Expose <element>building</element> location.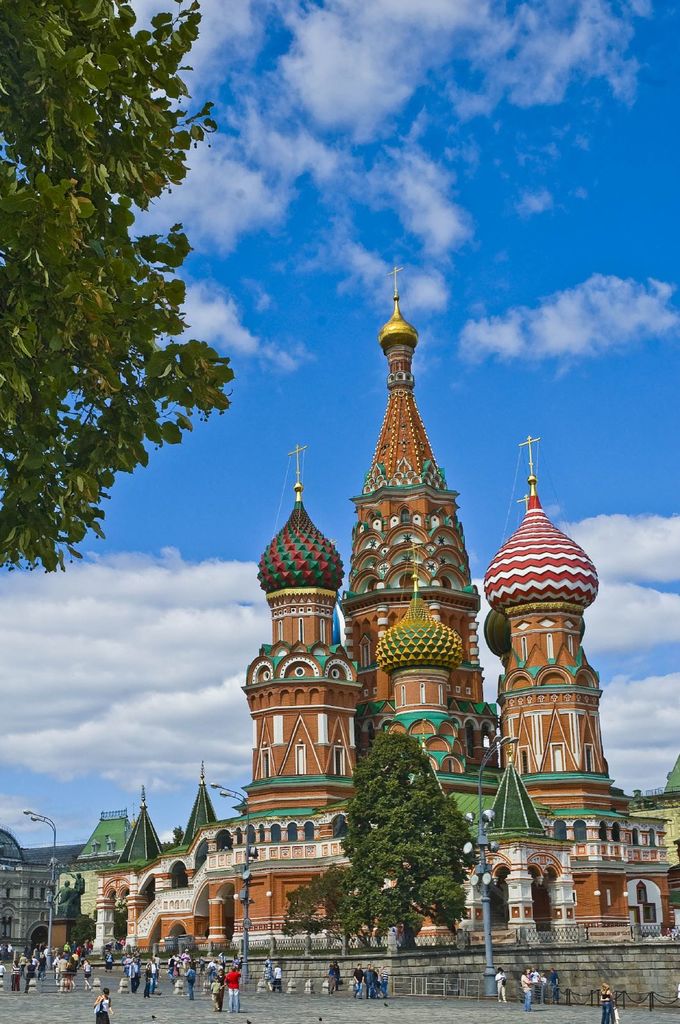
Exposed at {"x1": 0, "y1": 863, "x2": 56, "y2": 957}.
